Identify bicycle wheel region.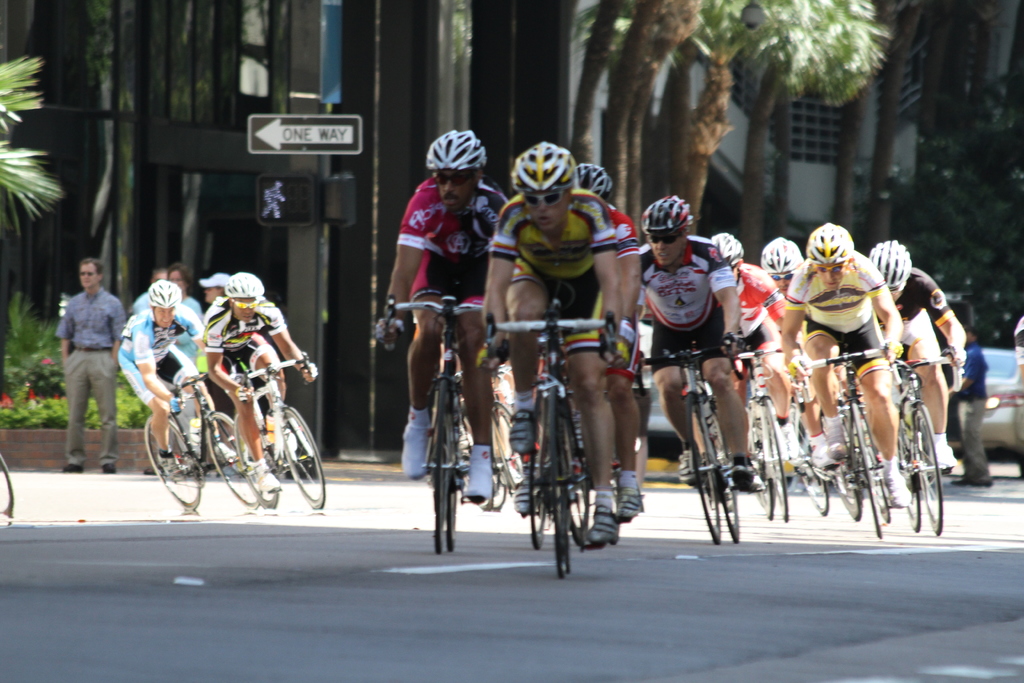
Region: l=765, t=399, r=791, b=527.
